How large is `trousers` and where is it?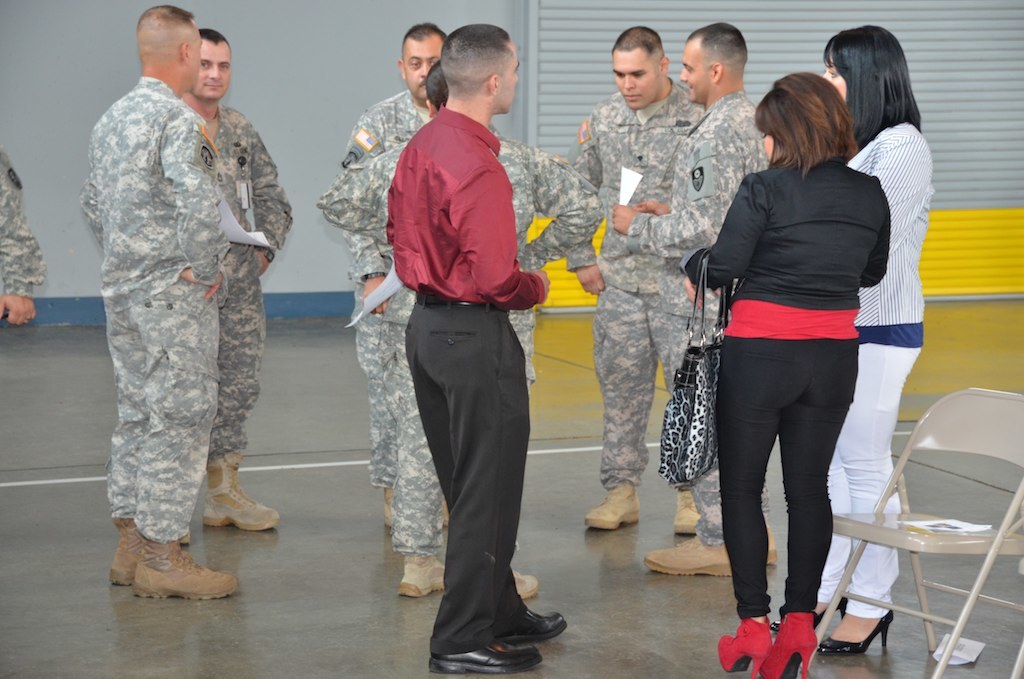
Bounding box: <region>710, 340, 862, 613</region>.
